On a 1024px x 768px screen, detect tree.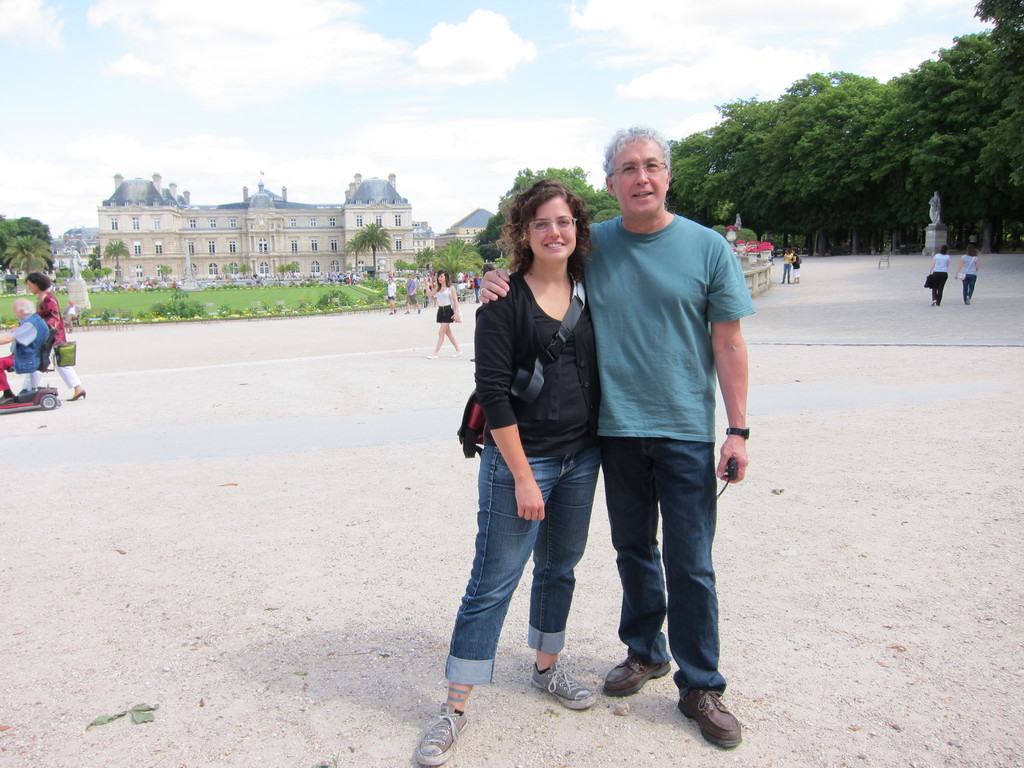
(x1=0, y1=213, x2=20, y2=268).
